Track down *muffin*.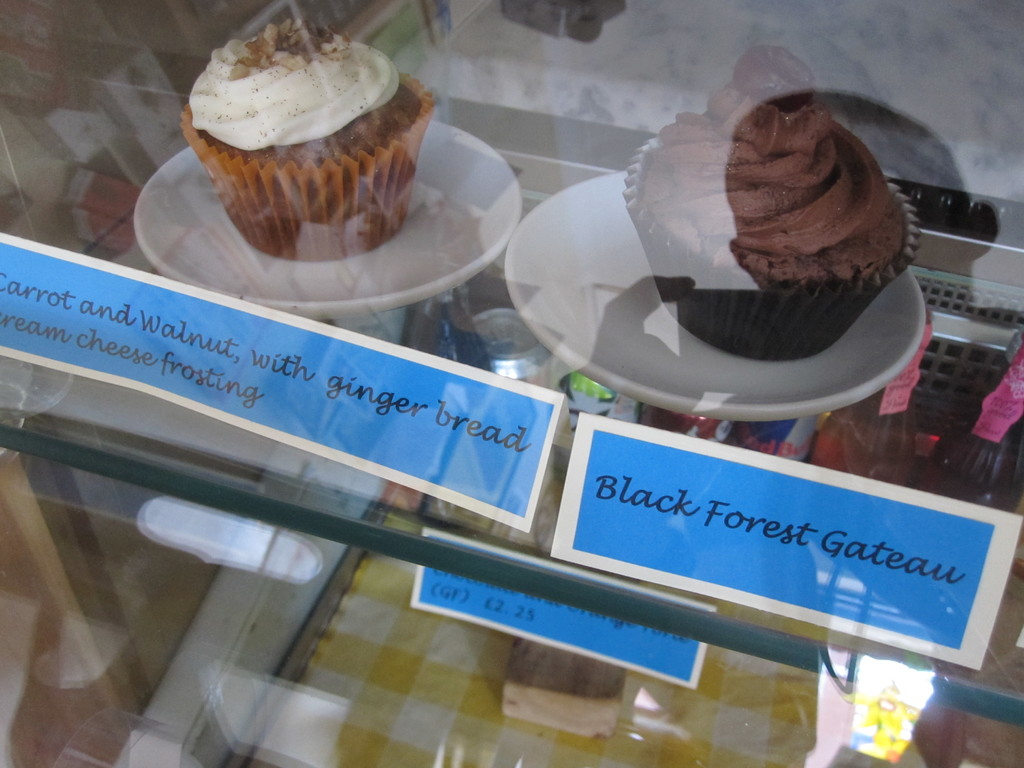
Tracked to 618,42,922,364.
